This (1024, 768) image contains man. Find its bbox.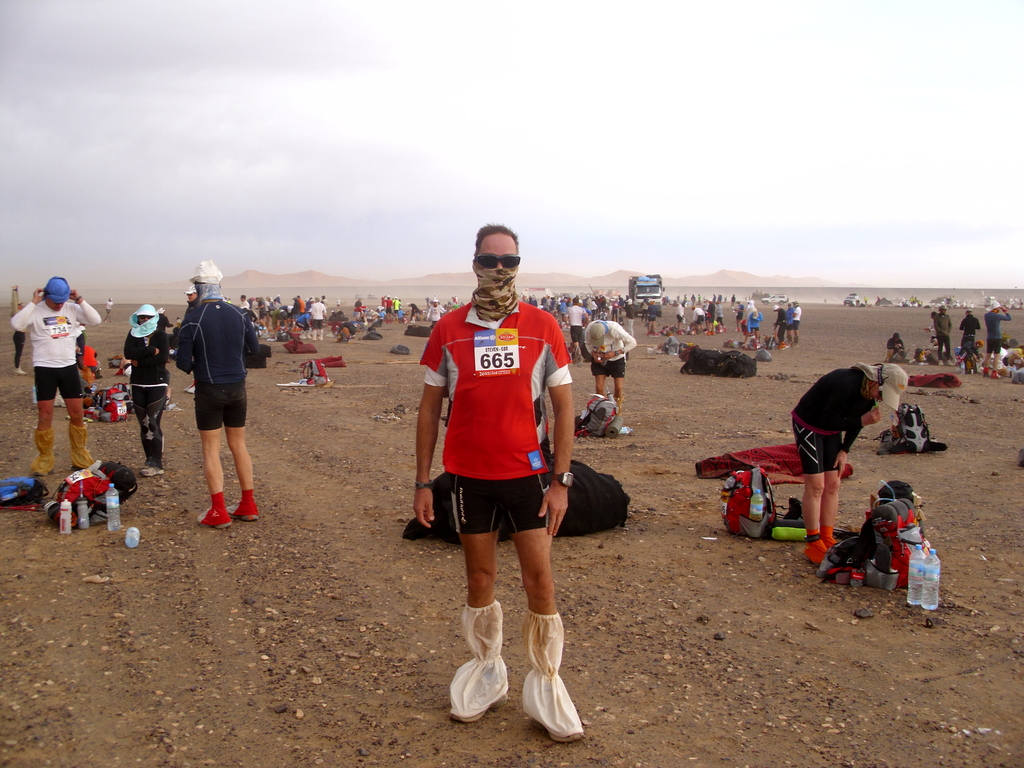
[3,273,95,471].
